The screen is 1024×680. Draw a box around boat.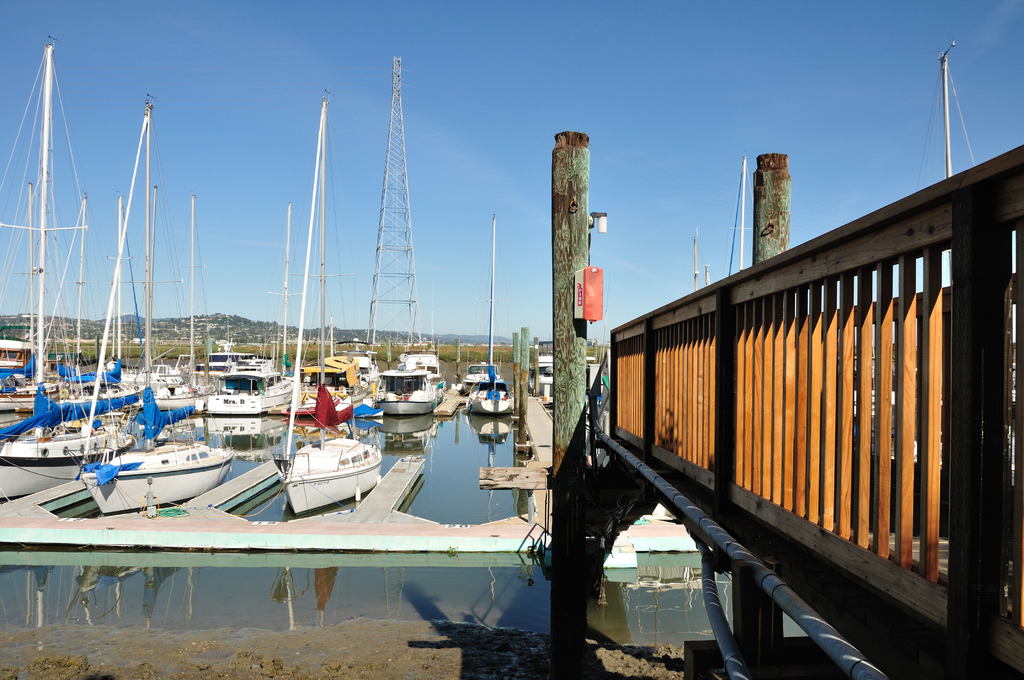
detection(0, 98, 161, 490).
